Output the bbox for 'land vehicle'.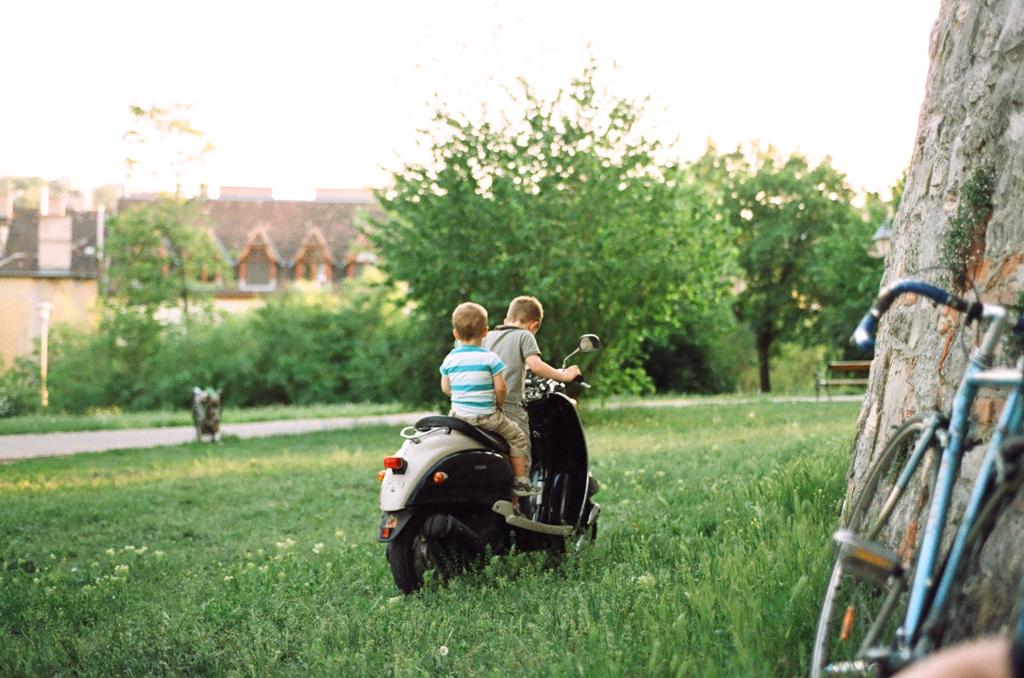
[807, 264, 1023, 677].
